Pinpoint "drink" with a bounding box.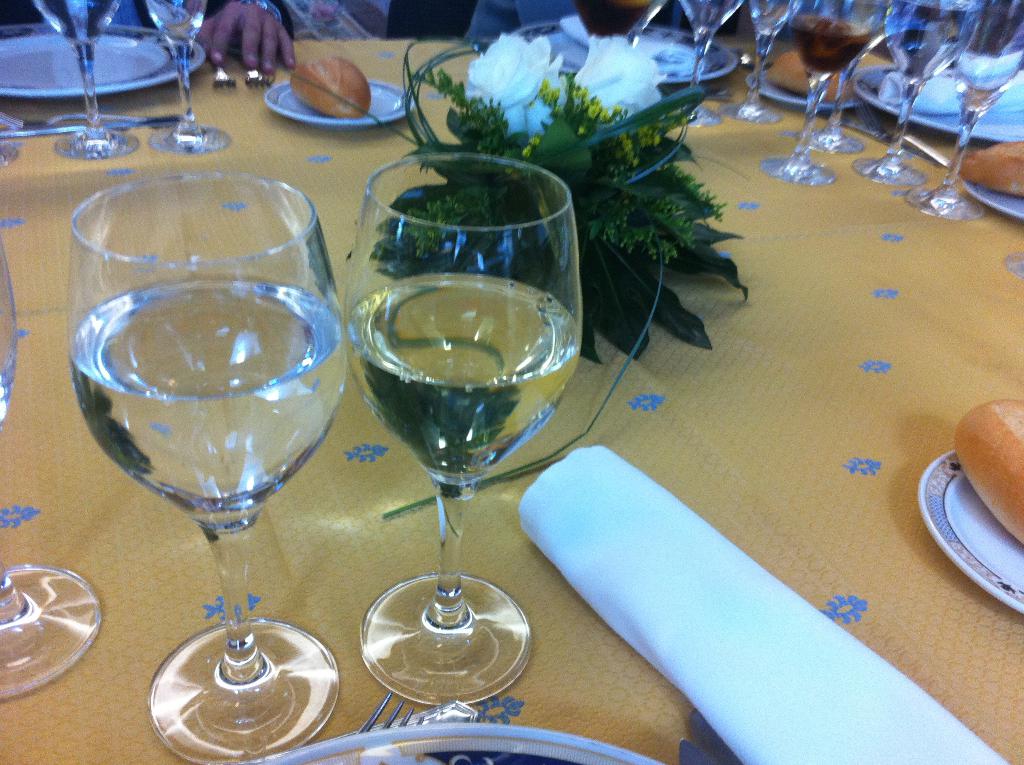
[left=72, top=286, right=339, bottom=519].
